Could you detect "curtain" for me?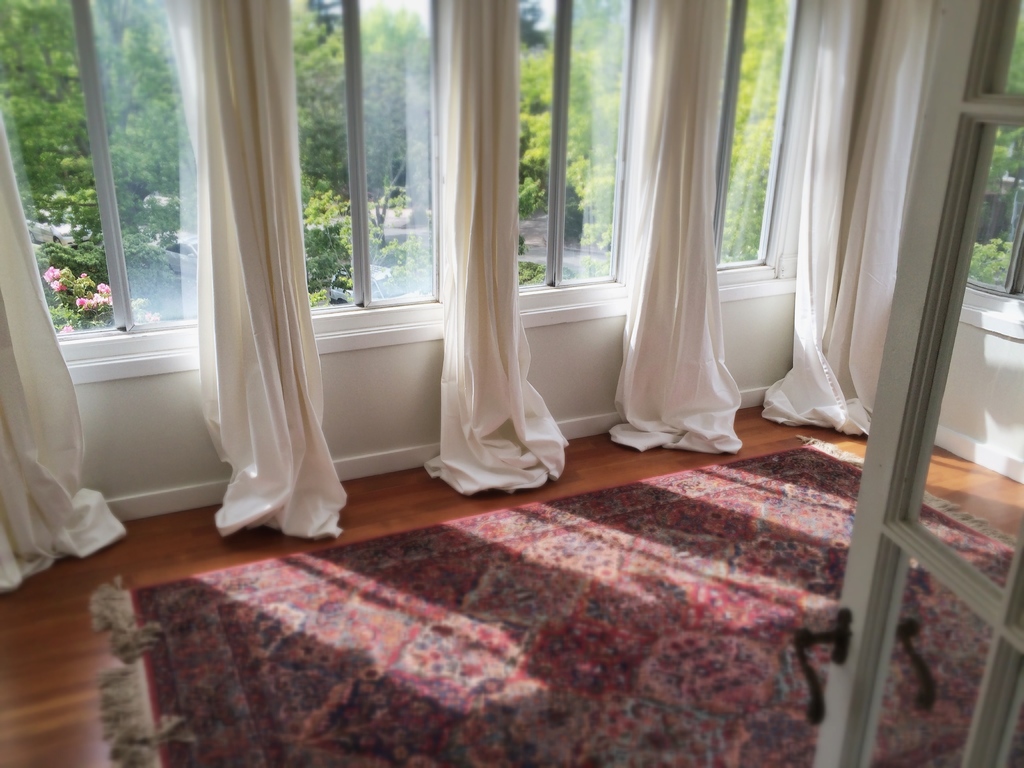
Detection result: [765,0,932,447].
